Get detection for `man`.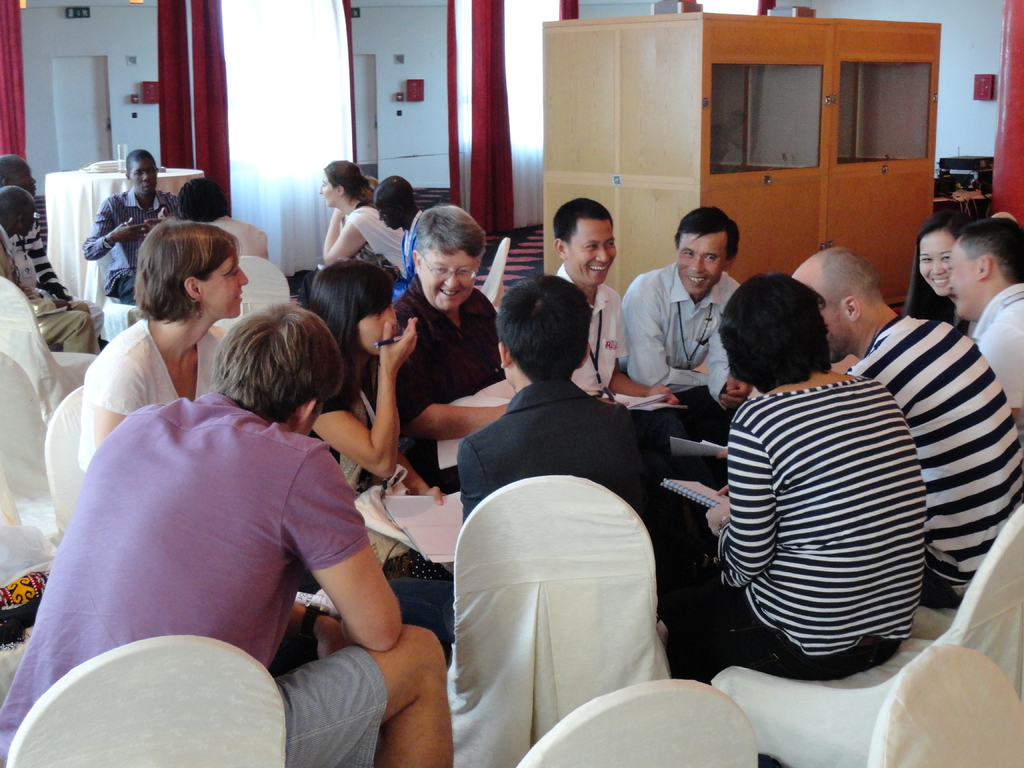
Detection: <region>0, 151, 105, 342</region>.
